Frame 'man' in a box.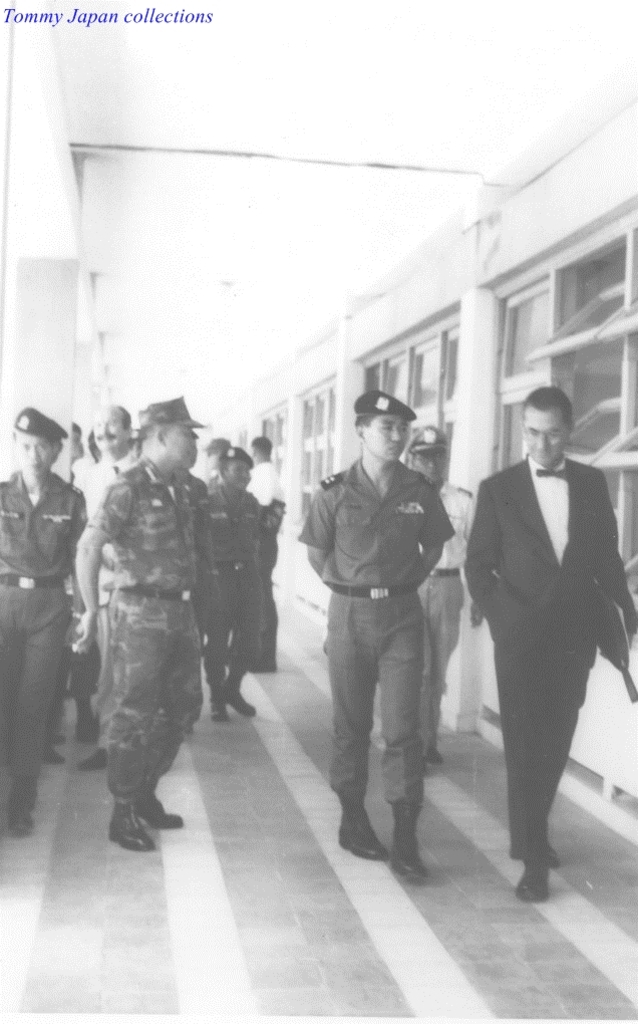
(x1=66, y1=400, x2=203, y2=866).
